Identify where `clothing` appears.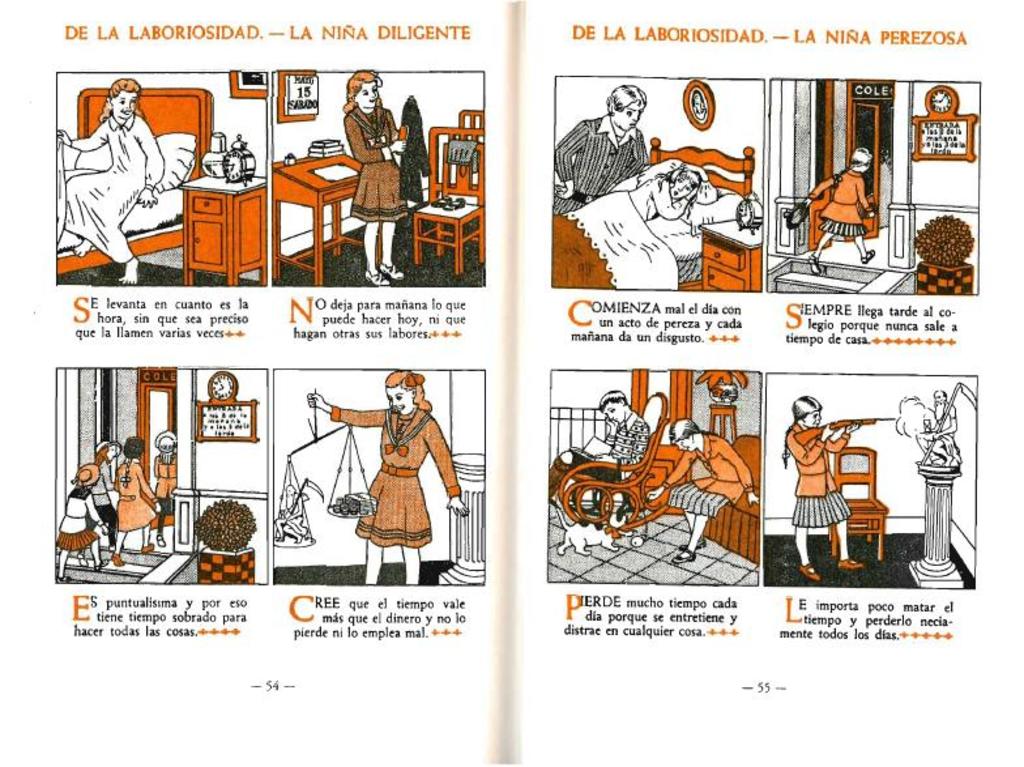
Appears at bbox=[330, 393, 448, 553].
